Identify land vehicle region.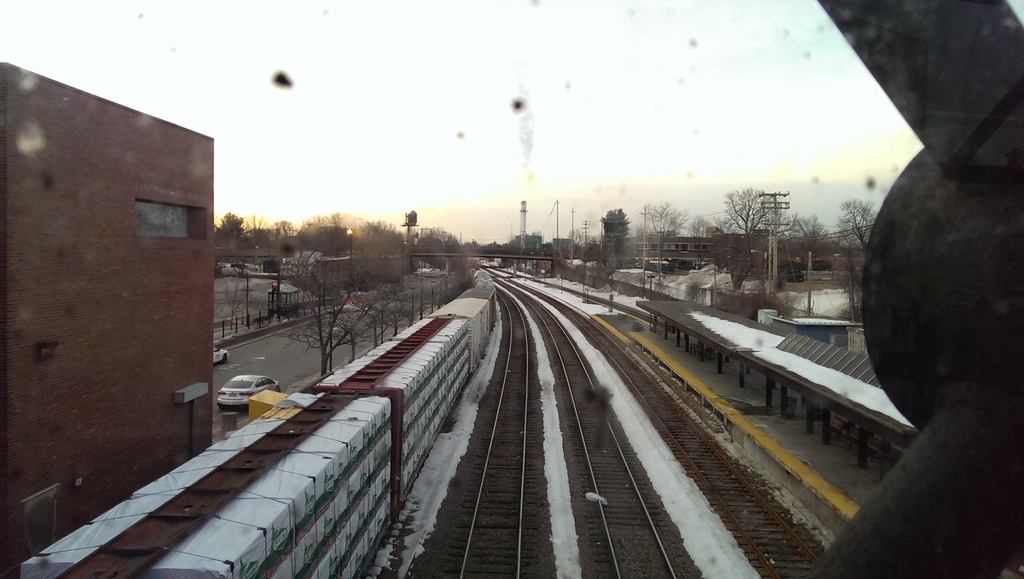
Region: x1=216 y1=347 x2=230 y2=363.
